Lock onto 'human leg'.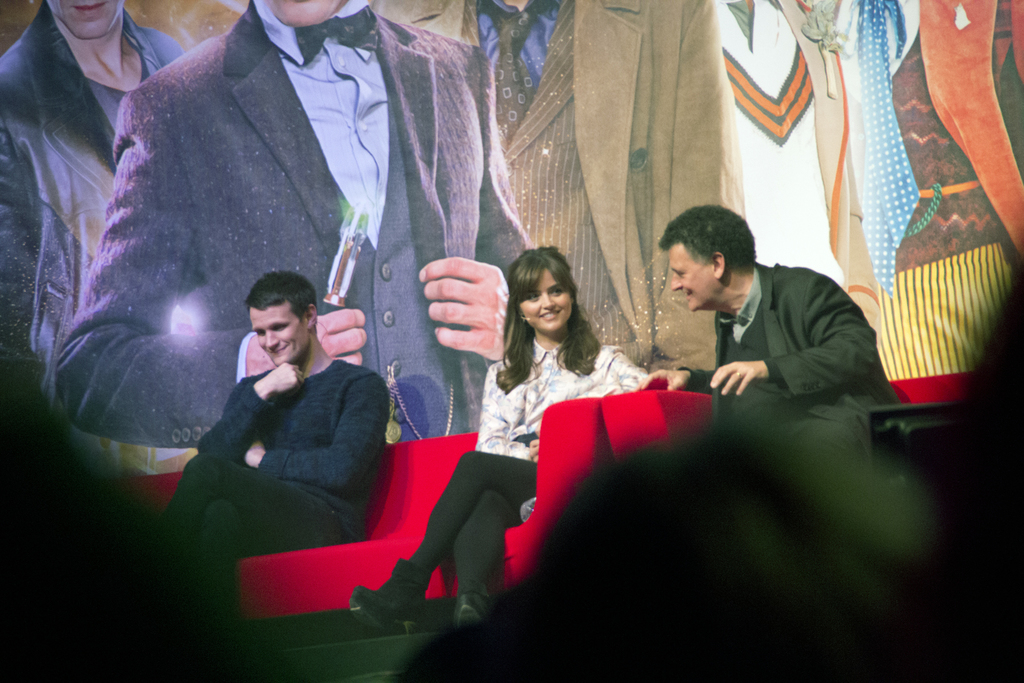
Locked: bbox=[165, 460, 324, 623].
